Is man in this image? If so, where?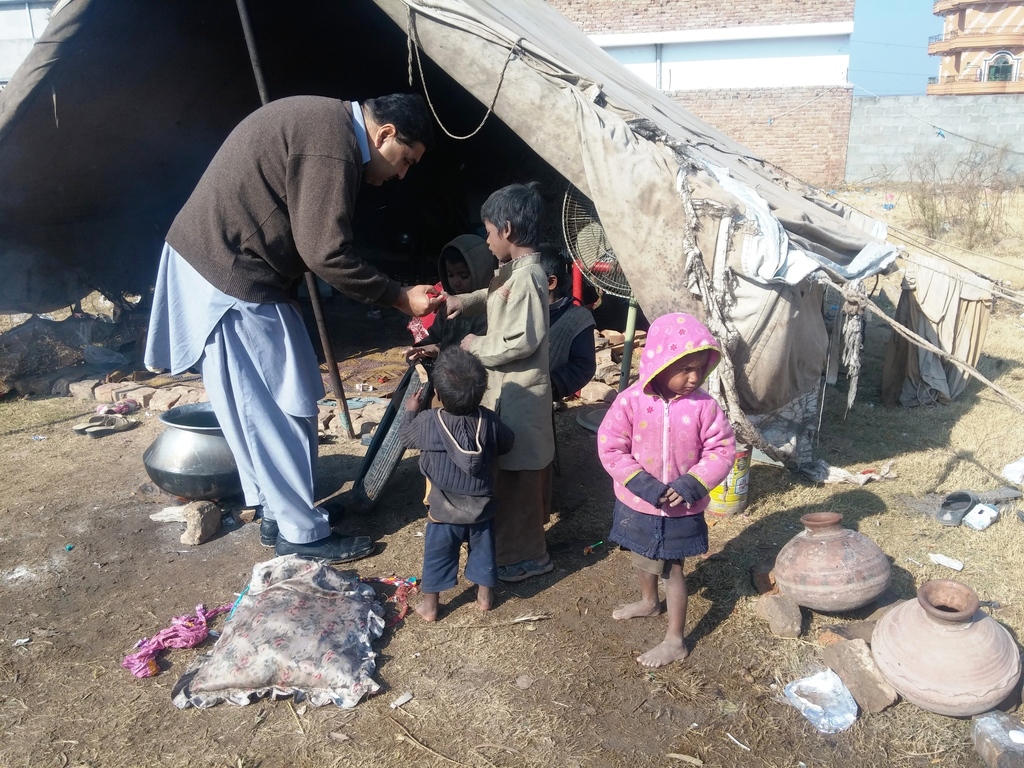
Yes, at [141,94,434,559].
